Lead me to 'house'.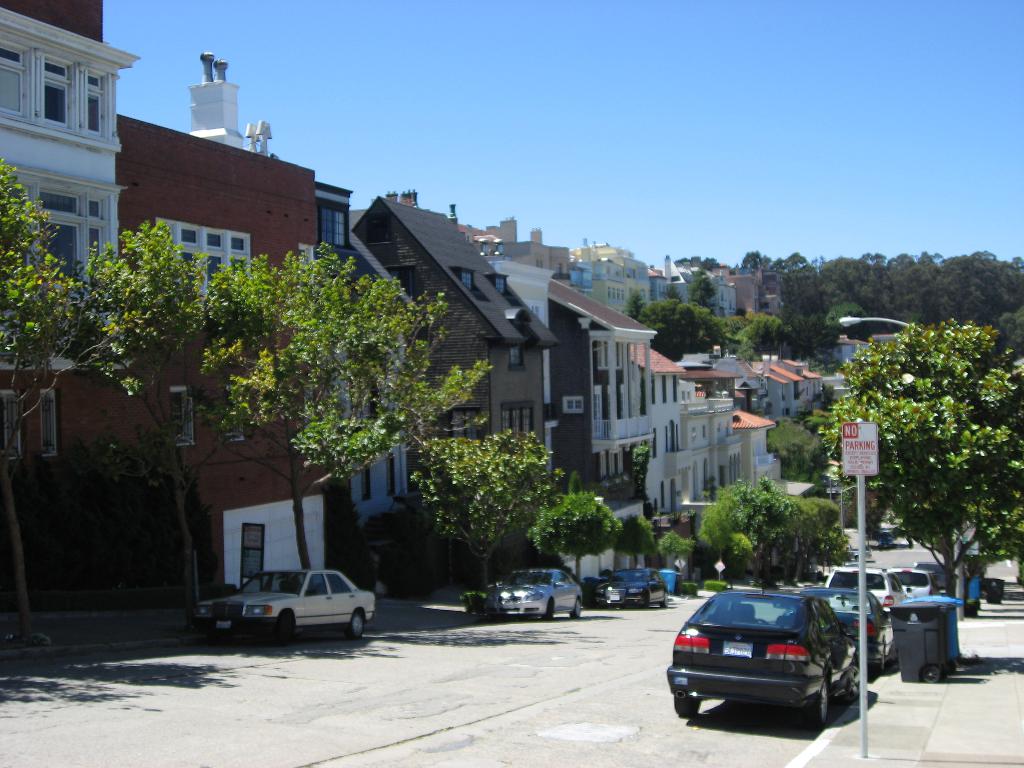
Lead to pyautogui.locateOnScreen(347, 193, 561, 540).
